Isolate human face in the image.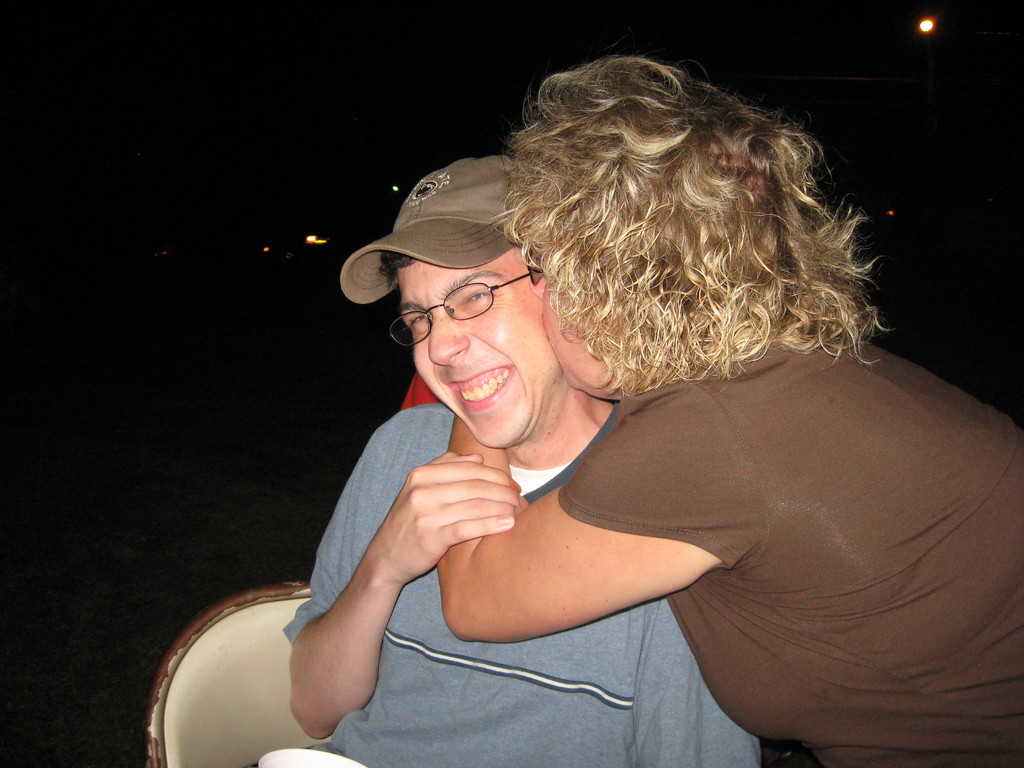
Isolated region: [392, 262, 566, 451].
